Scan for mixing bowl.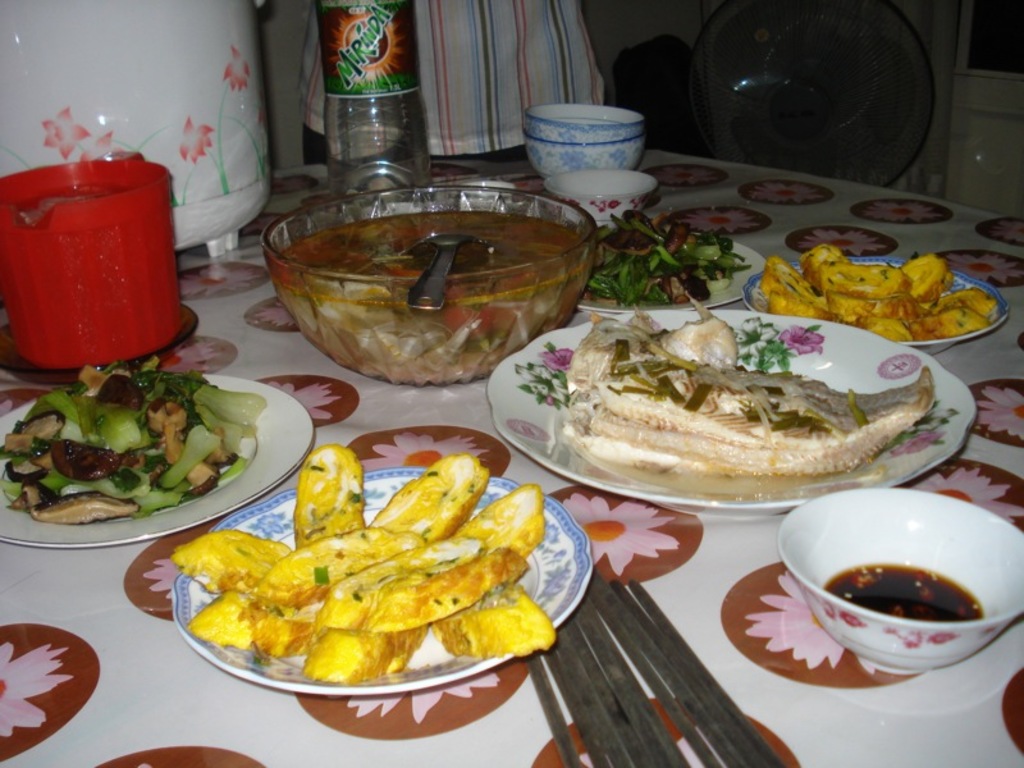
Scan result: crop(777, 488, 1023, 671).
